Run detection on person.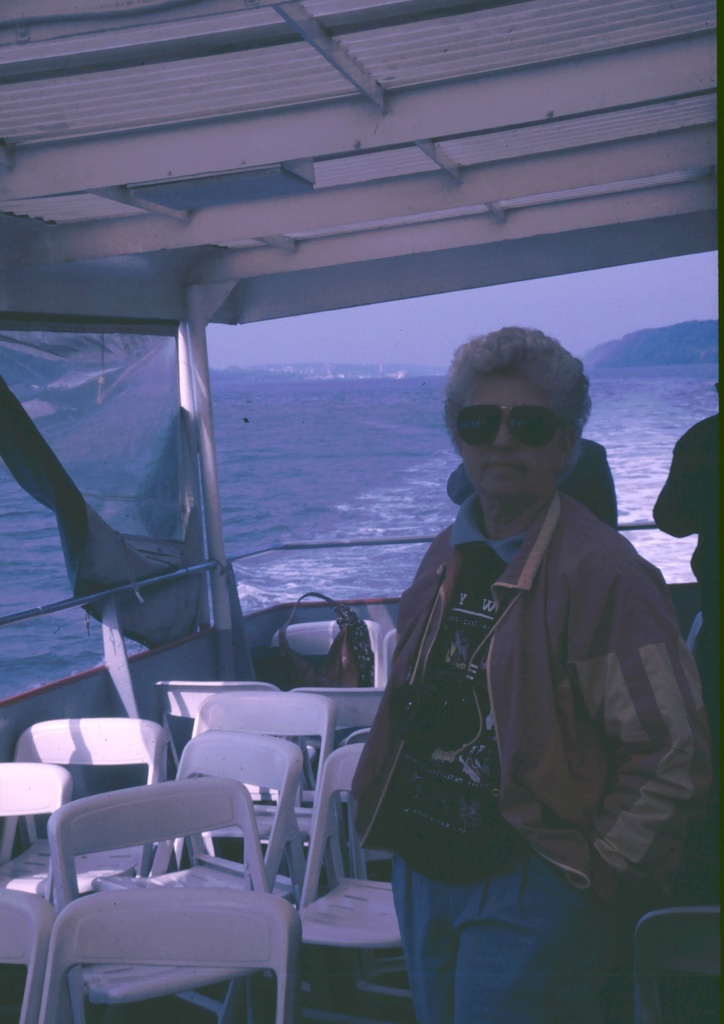
Result: [650,387,723,709].
